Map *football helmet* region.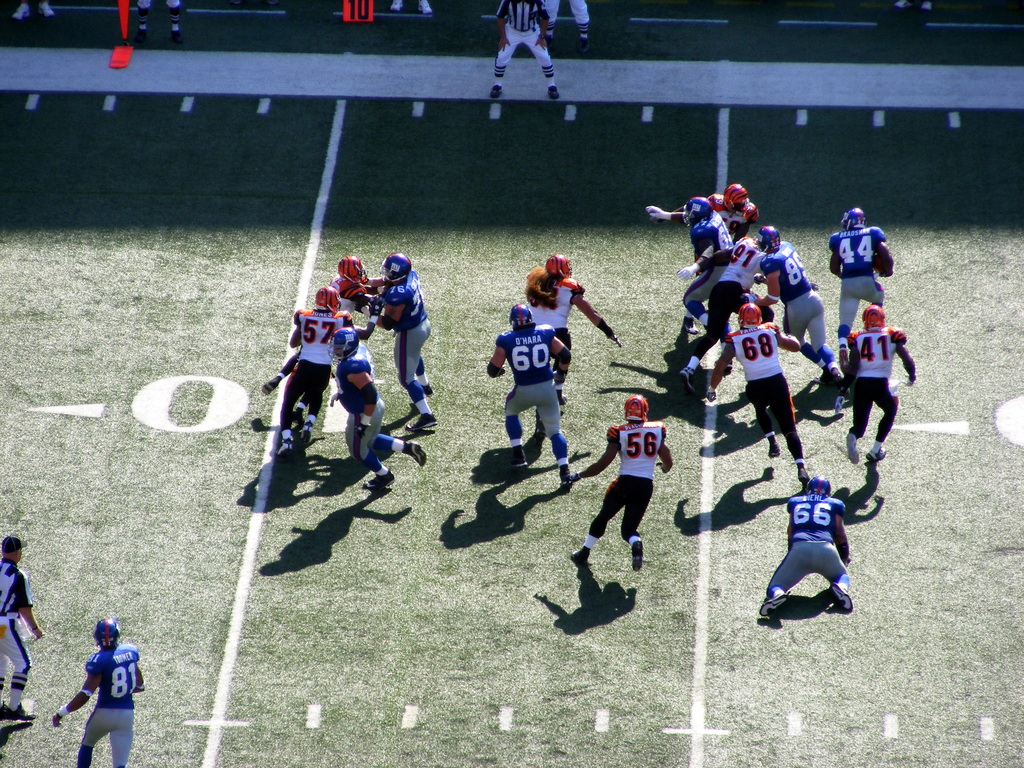
Mapped to <bbox>335, 252, 370, 289</bbox>.
